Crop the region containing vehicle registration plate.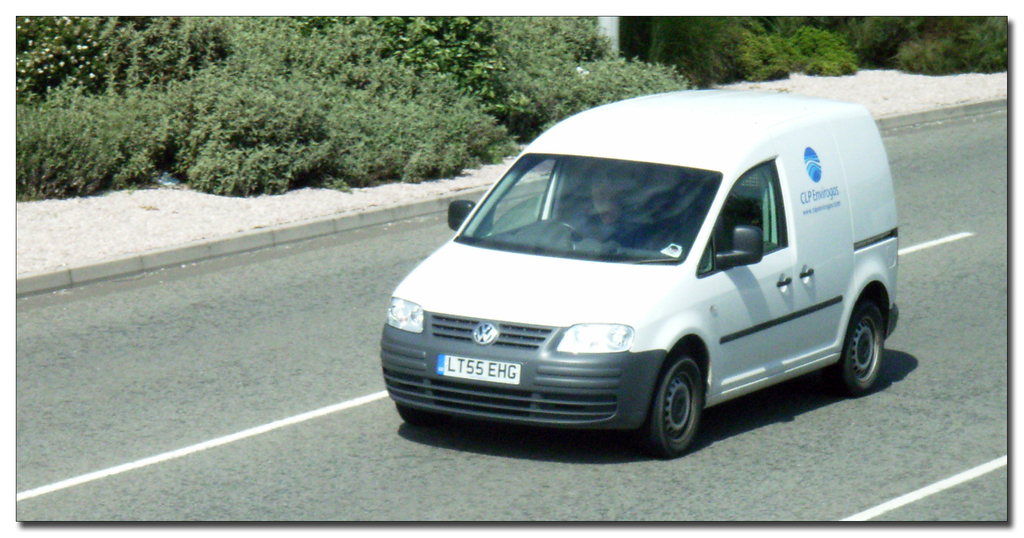
Crop region: x1=435 y1=354 x2=523 y2=384.
